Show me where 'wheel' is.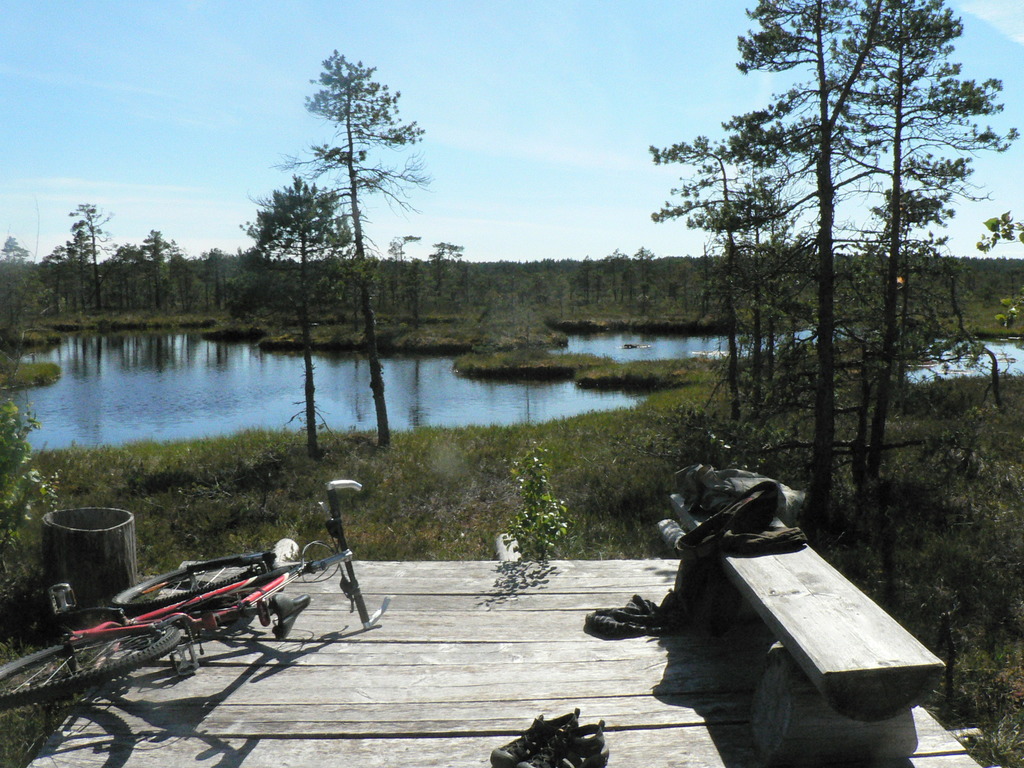
'wheel' is at {"x1": 0, "y1": 634, "x2": 189, "y2": 710}.
